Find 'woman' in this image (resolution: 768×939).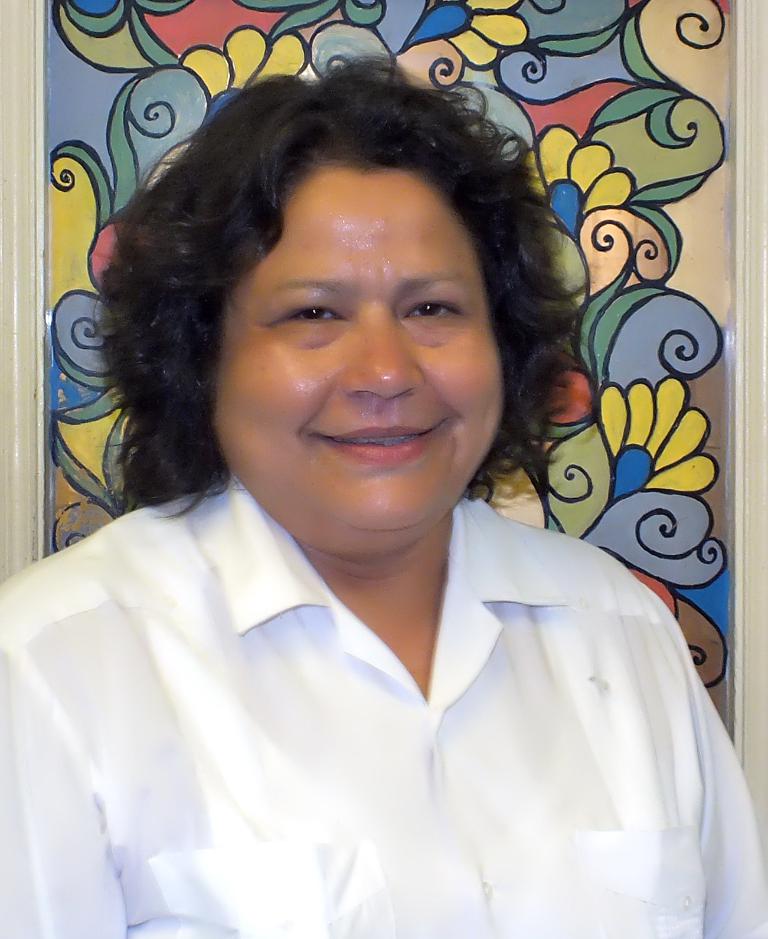
(left=0, top=48, right=767, bottom=938).
